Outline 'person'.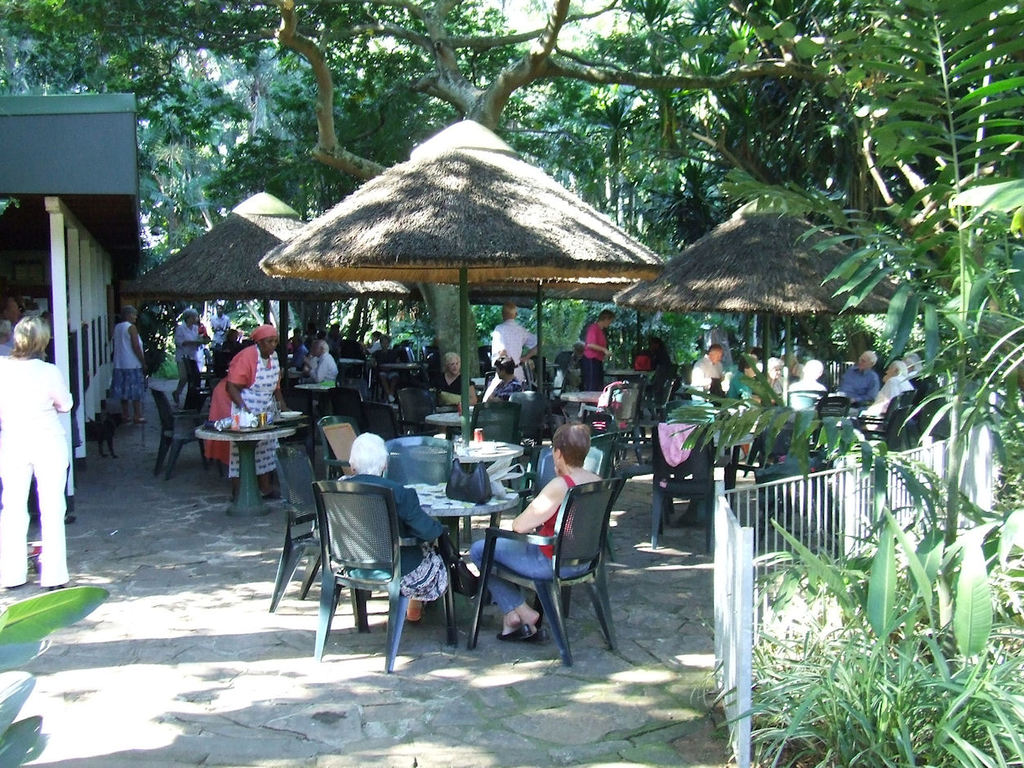
Outline: select_region(466, 420, 601, 645).
